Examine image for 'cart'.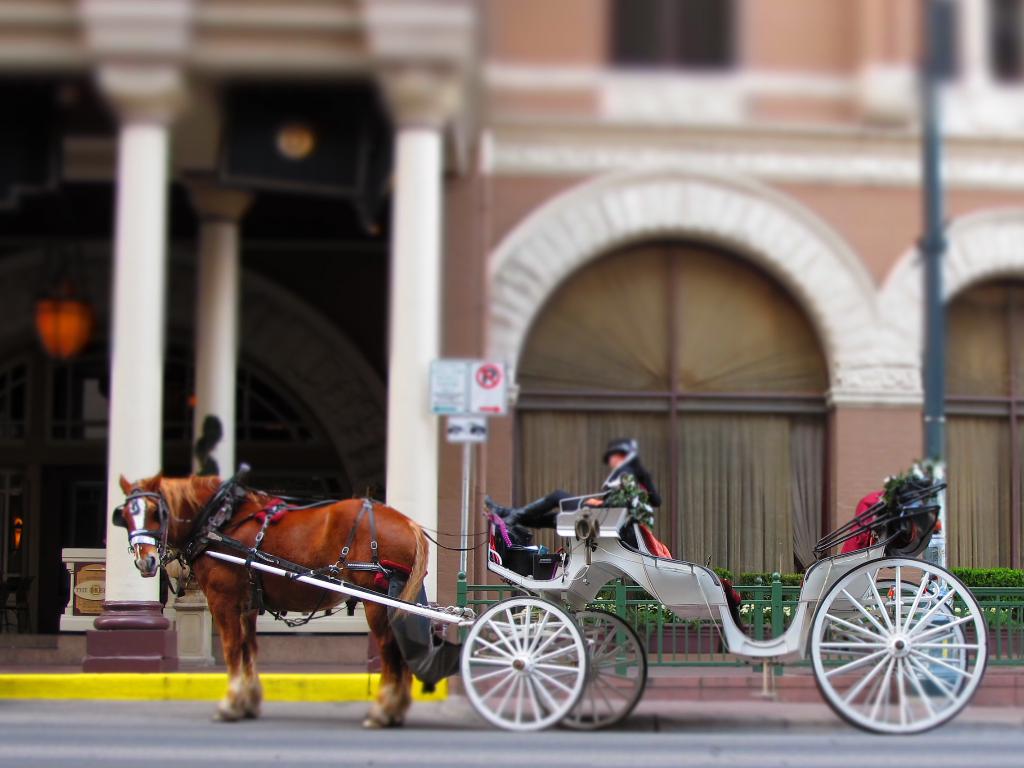
Examination result: bbox=[191, 479, 989, 734].
